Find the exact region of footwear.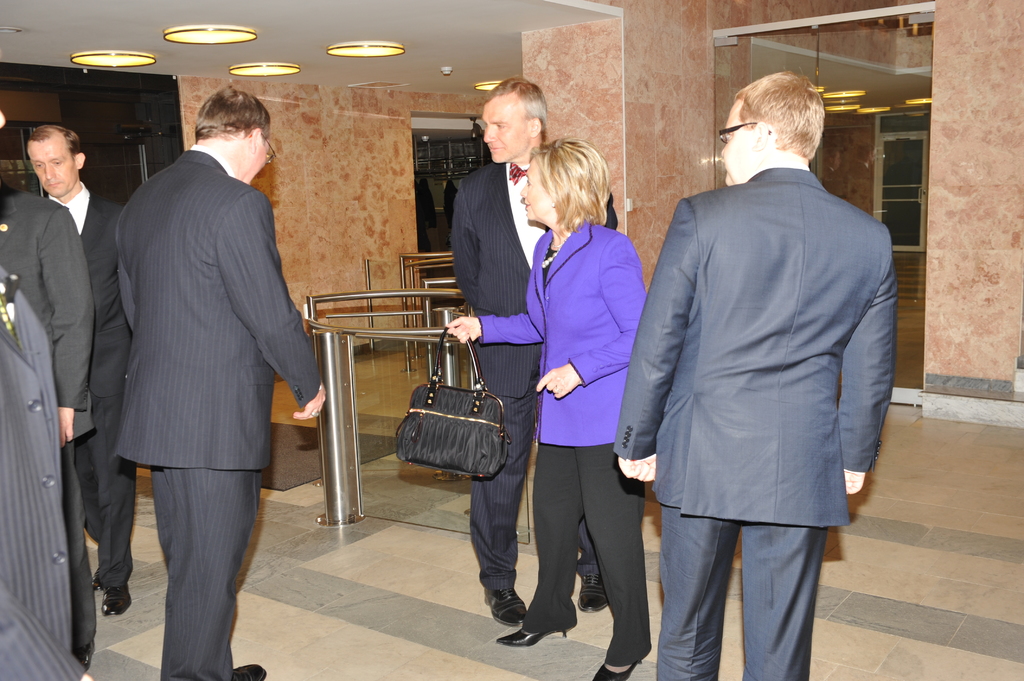
Exact region: <box>100,583,132,618</box>.
